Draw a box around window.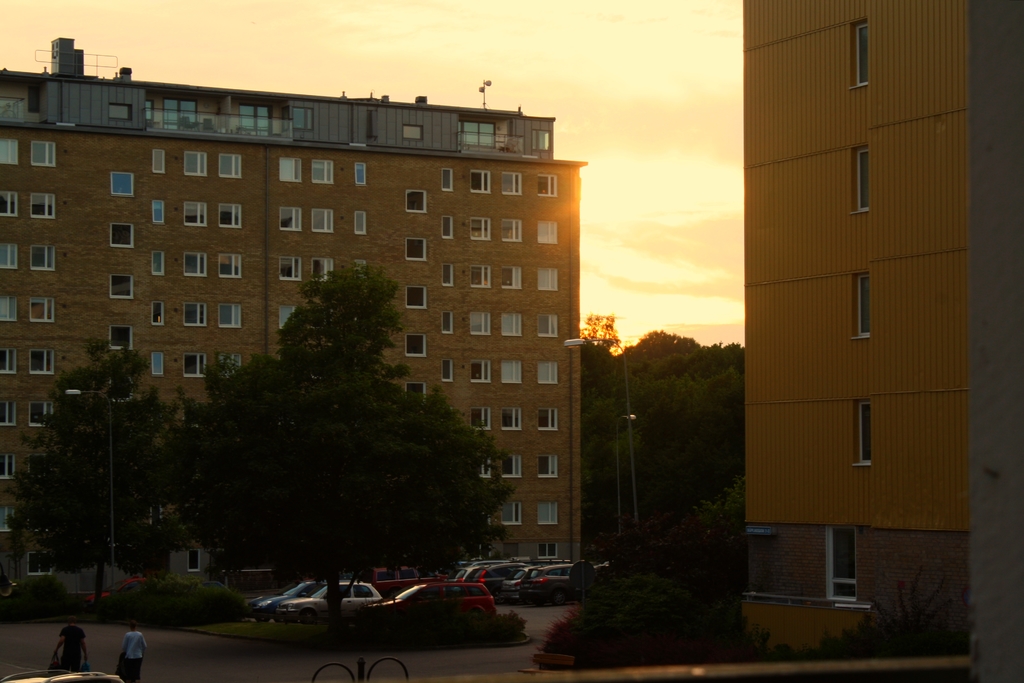
(x1=406, y1=382, x2=425, y2=398).
